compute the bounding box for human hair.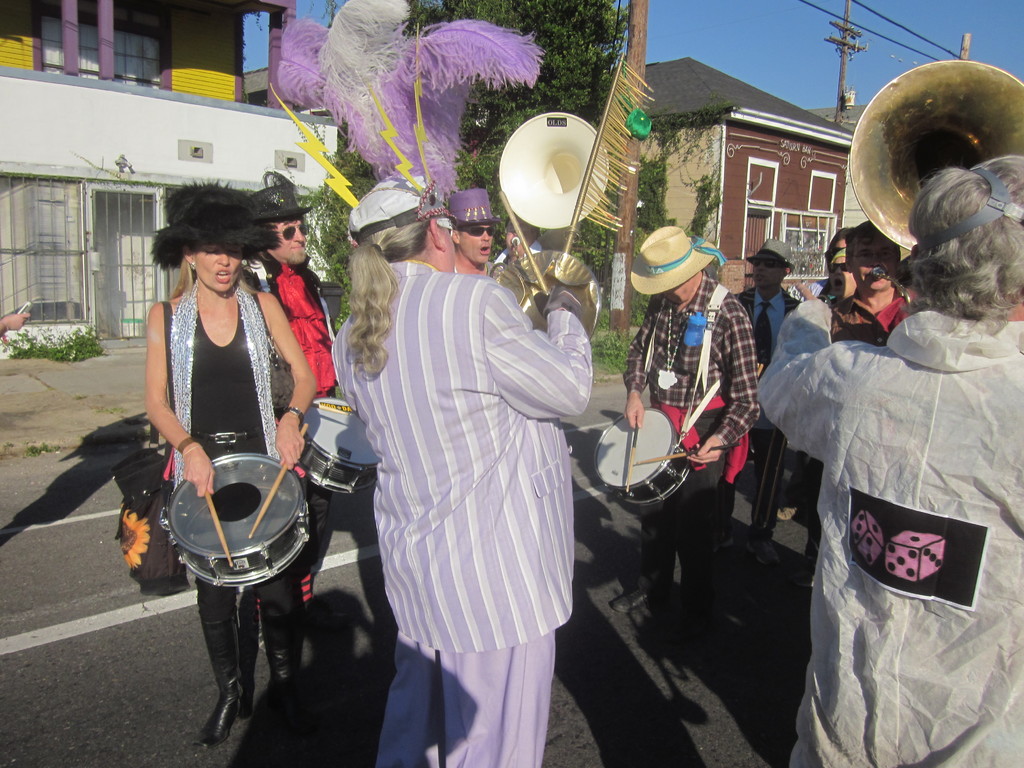
844, 217, 895, 254.
